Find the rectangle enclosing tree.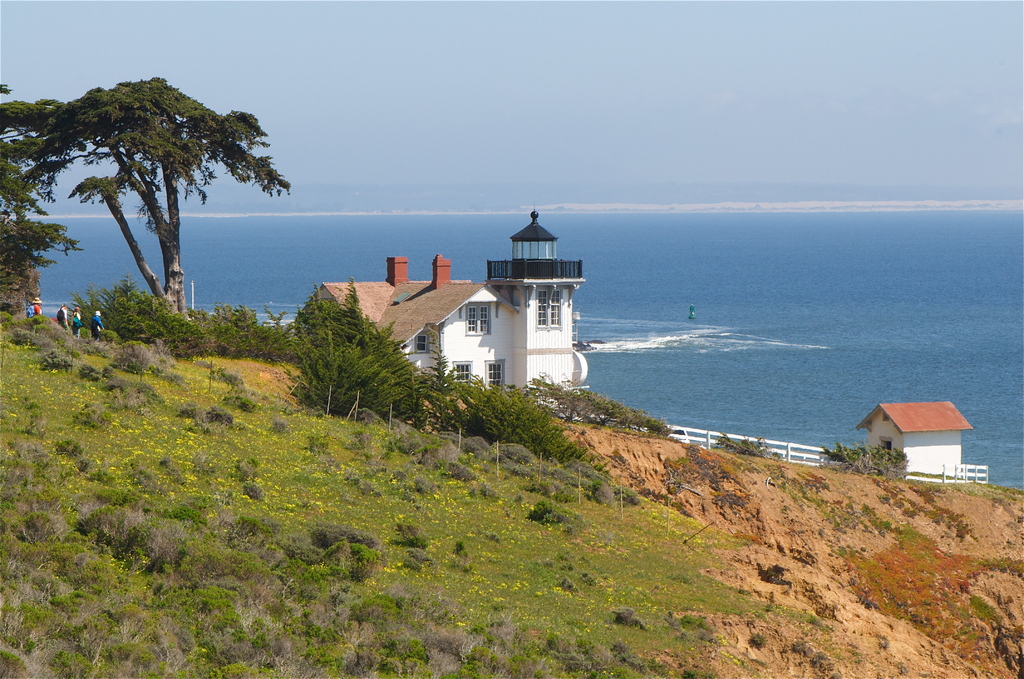
[x1=0, y1=76, x2=299, y2=320].
